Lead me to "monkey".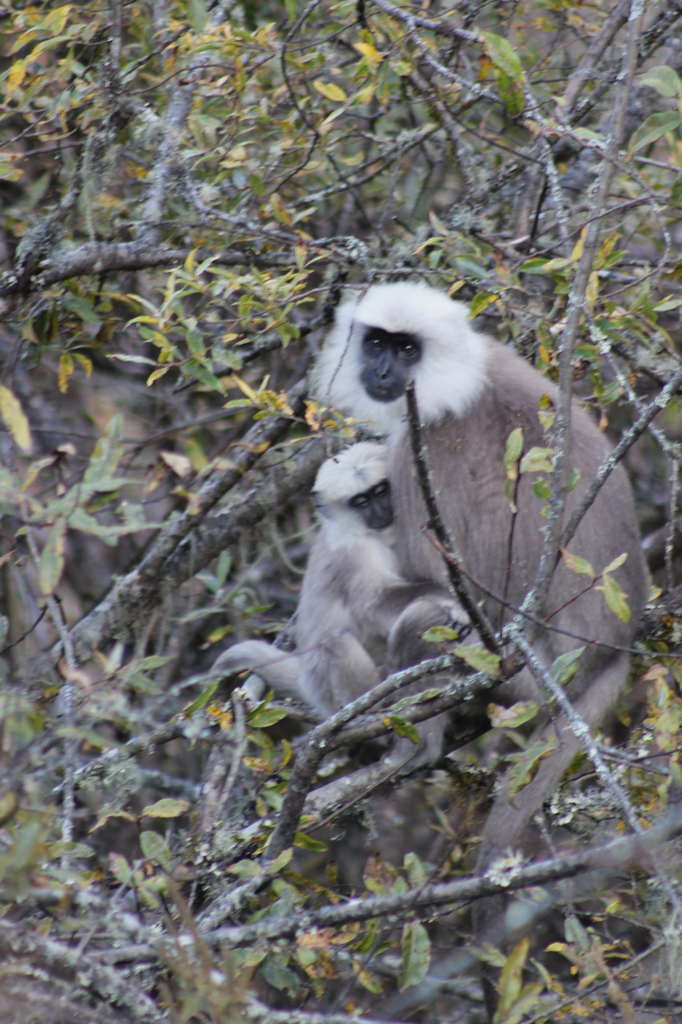
Lead to 184:430:488:749.
